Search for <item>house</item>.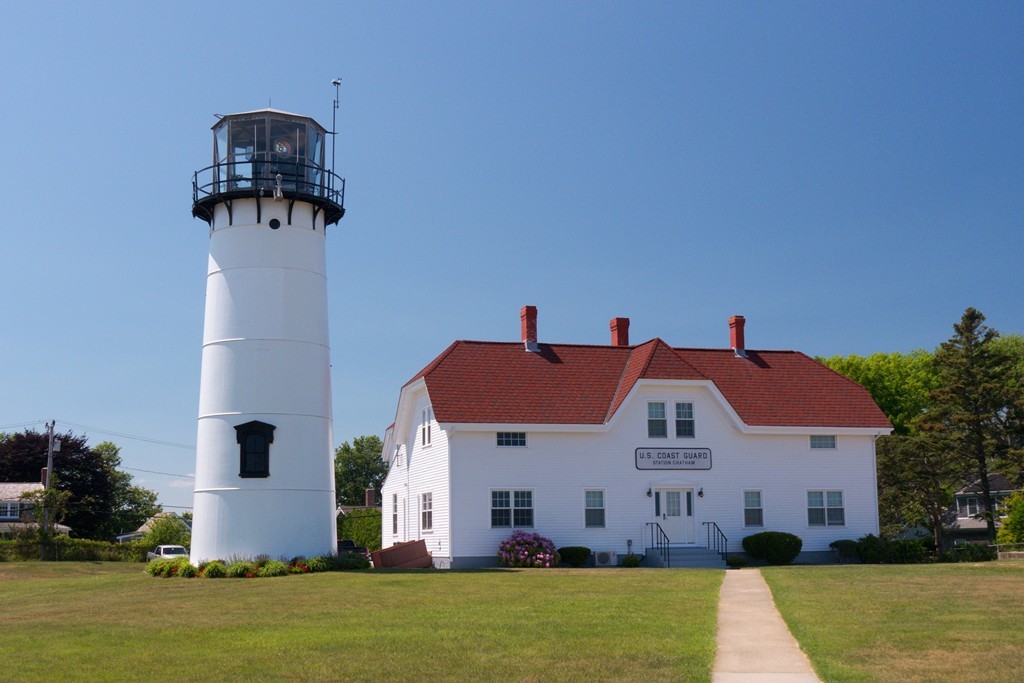
Found at detection(330, 469, 378, 534).
